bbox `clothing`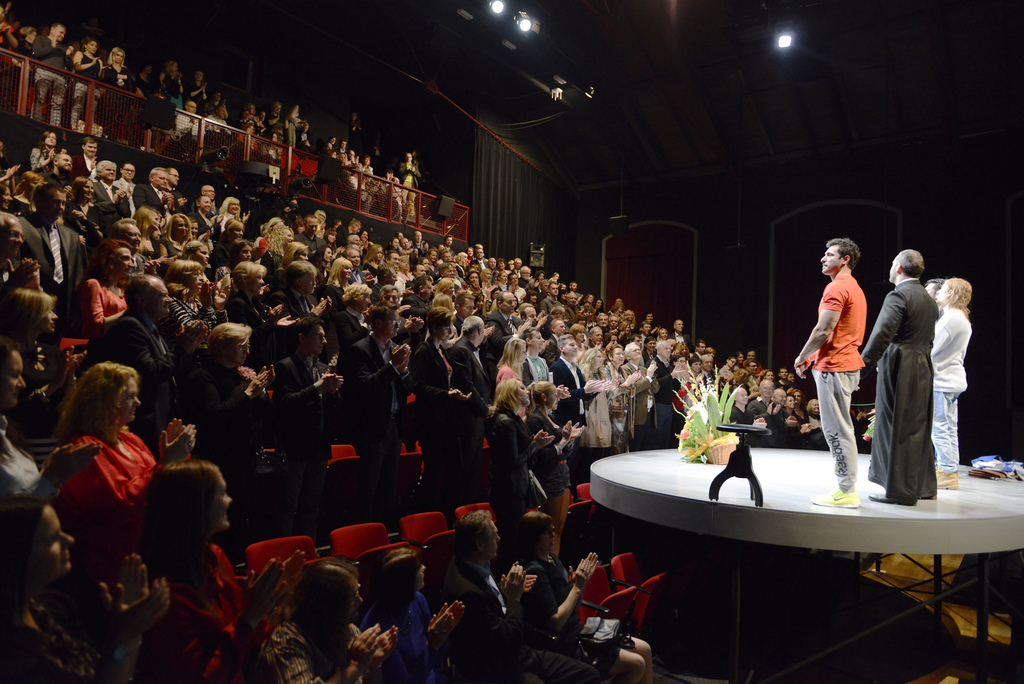
detection(348, 119, 368, 149)
